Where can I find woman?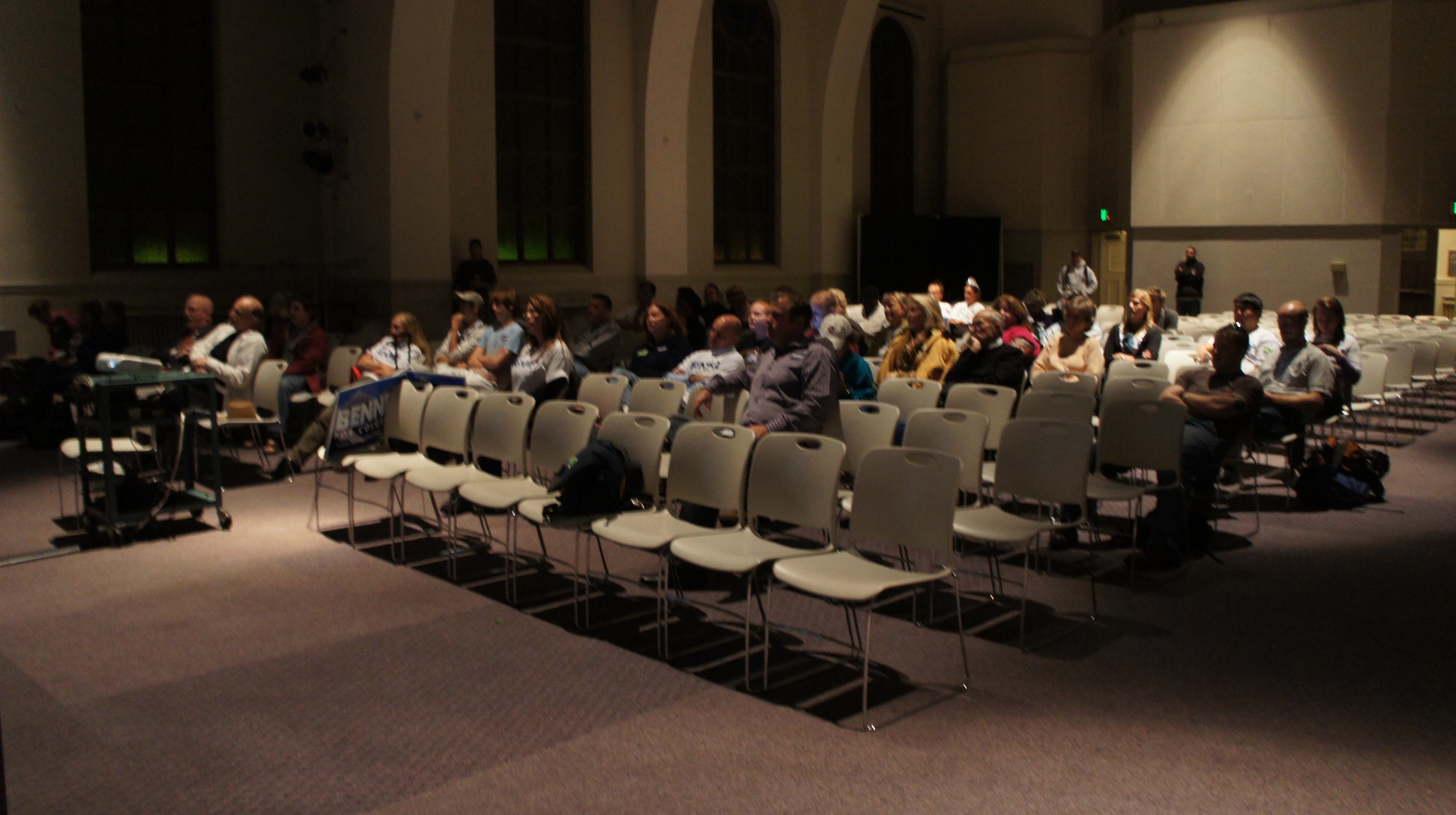
You can find it at box(479, 125, 508, 159).
